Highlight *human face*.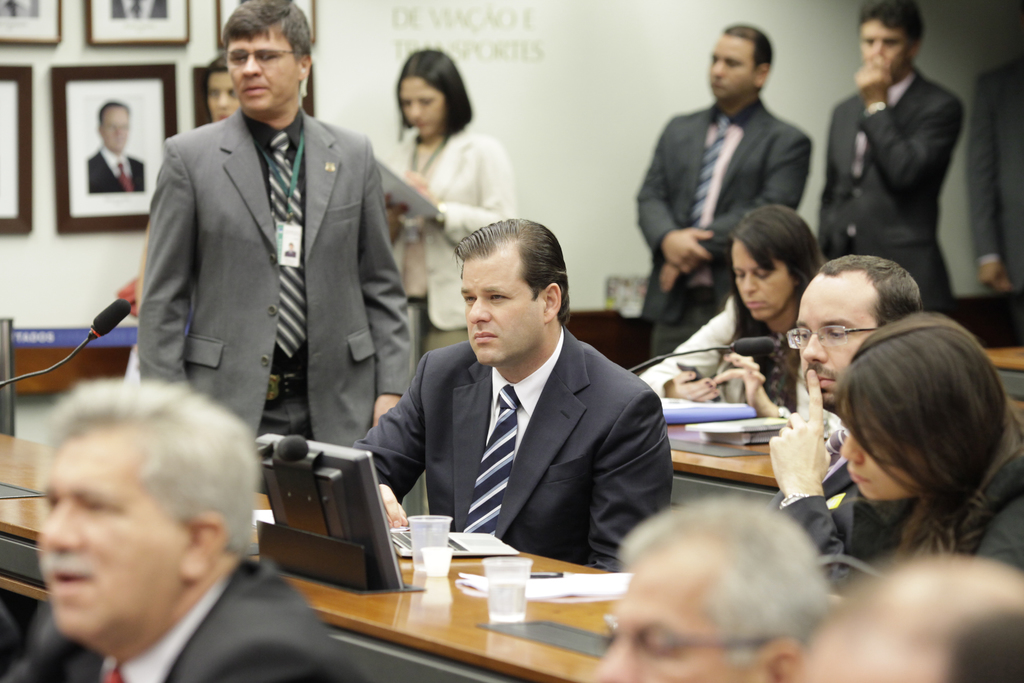
Highlighted region: Rect(787, 274, 880, 411).
